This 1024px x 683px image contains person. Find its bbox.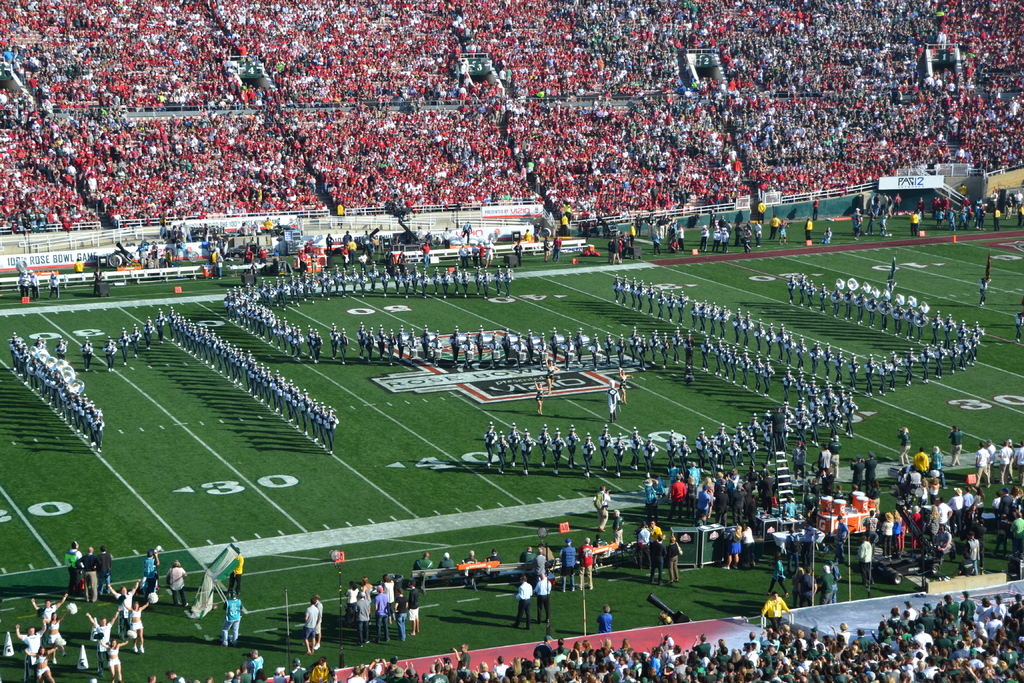
[221, 588, 249, 642].
